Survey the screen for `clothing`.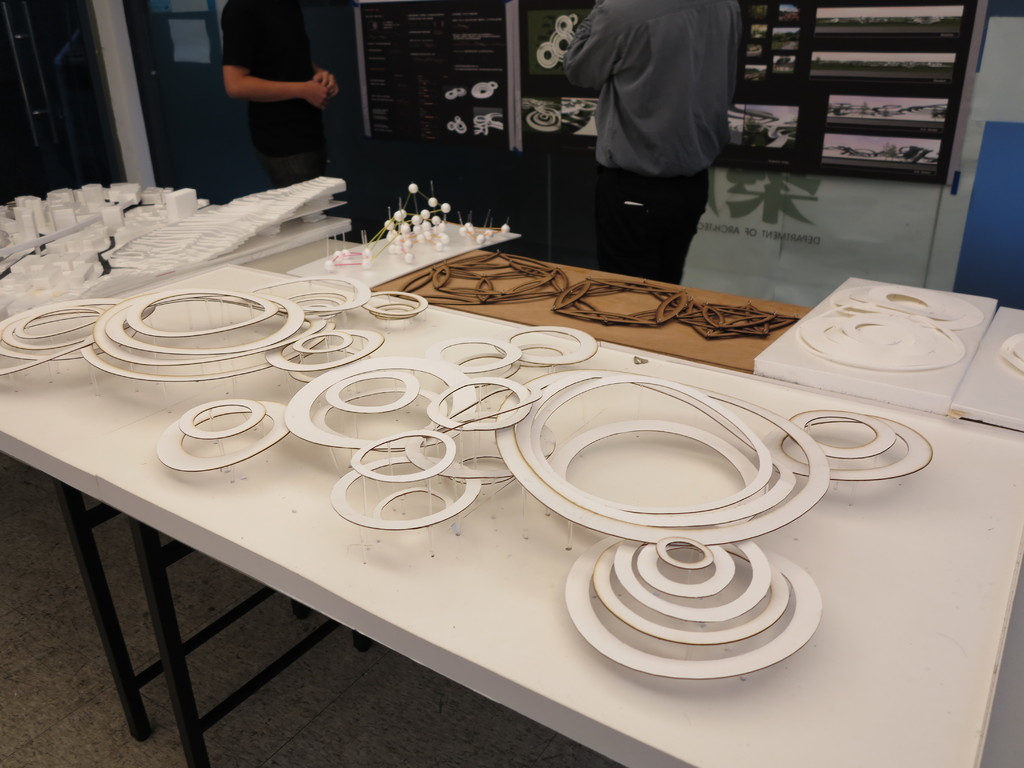
Survey found: {"left": 553, "top": 6, "right": 758, "bottom": 258}.
